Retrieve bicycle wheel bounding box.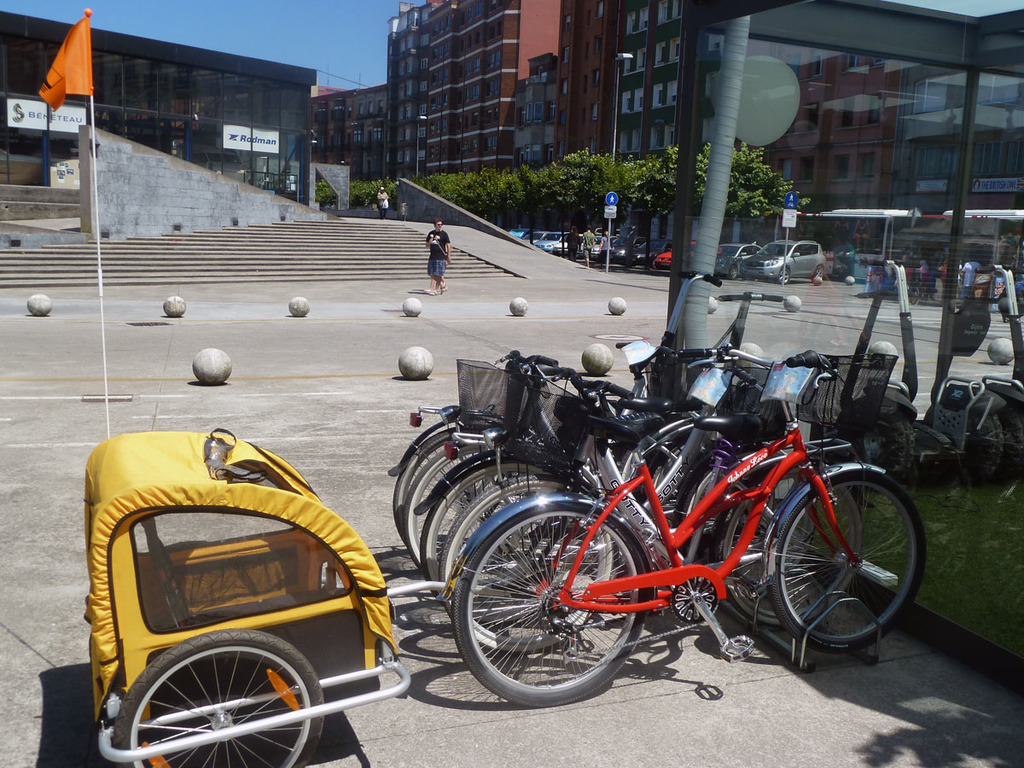
Bounding box: region(911, 286, 922, 305).
